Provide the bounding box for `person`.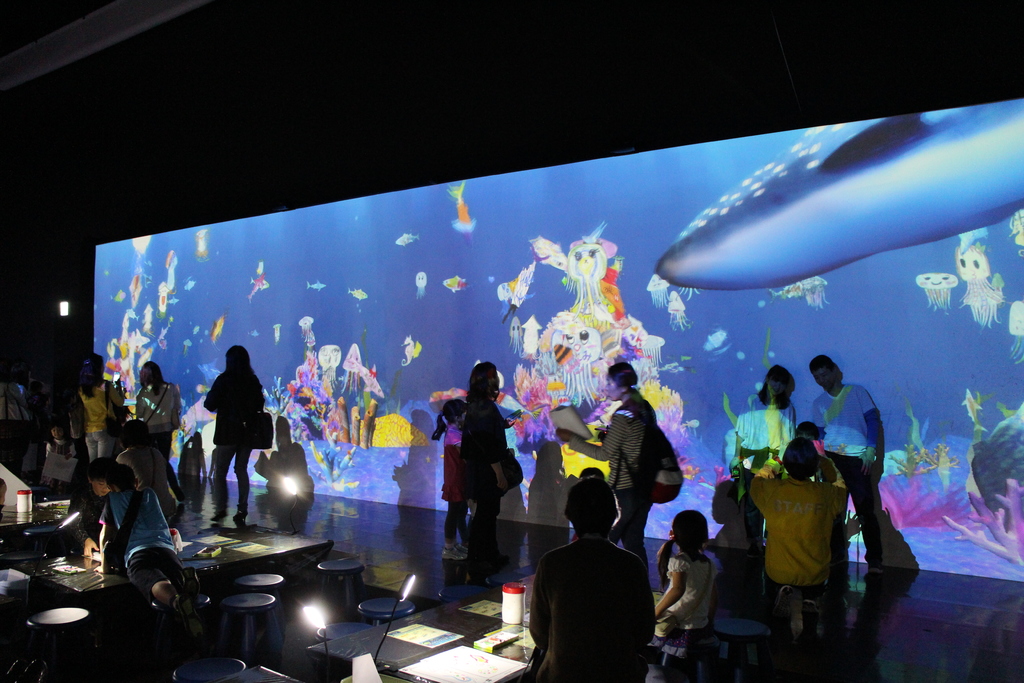
(68,457,115,567).
